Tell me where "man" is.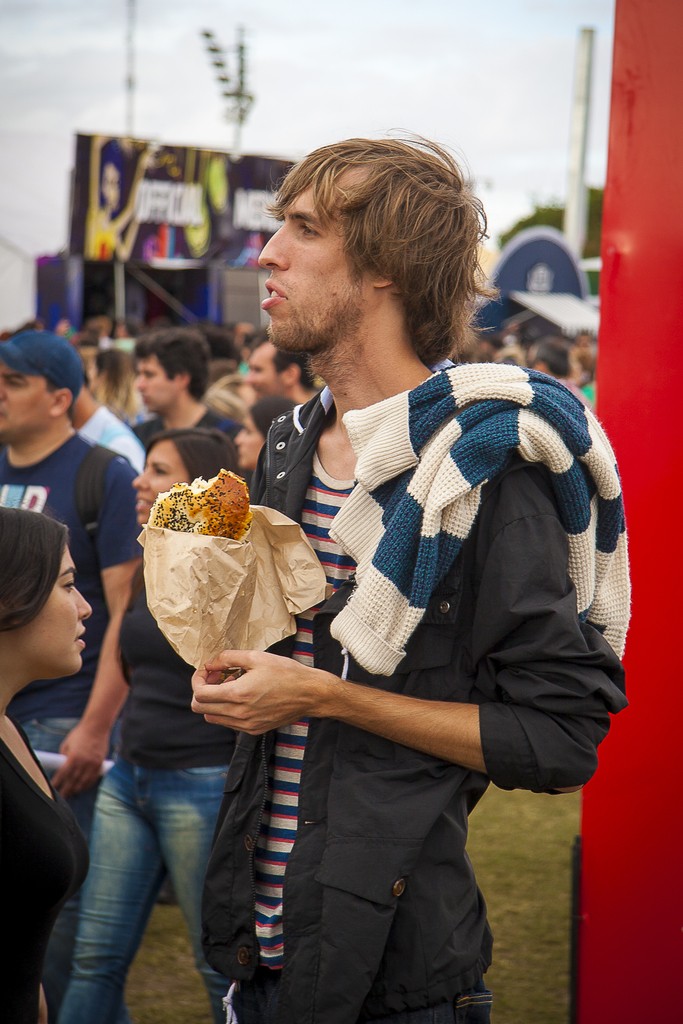
"man" is at Rect(70, 375, 149, 476).
